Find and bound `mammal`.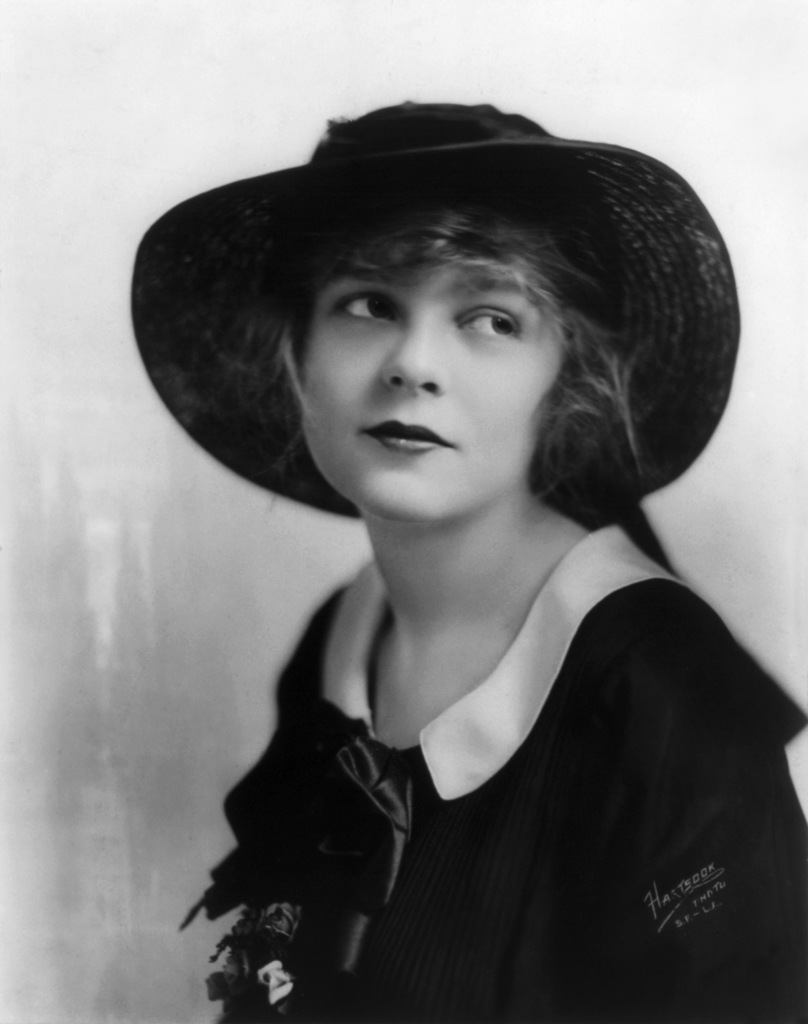
Bound: <box>84,74,807,1016</box>.
